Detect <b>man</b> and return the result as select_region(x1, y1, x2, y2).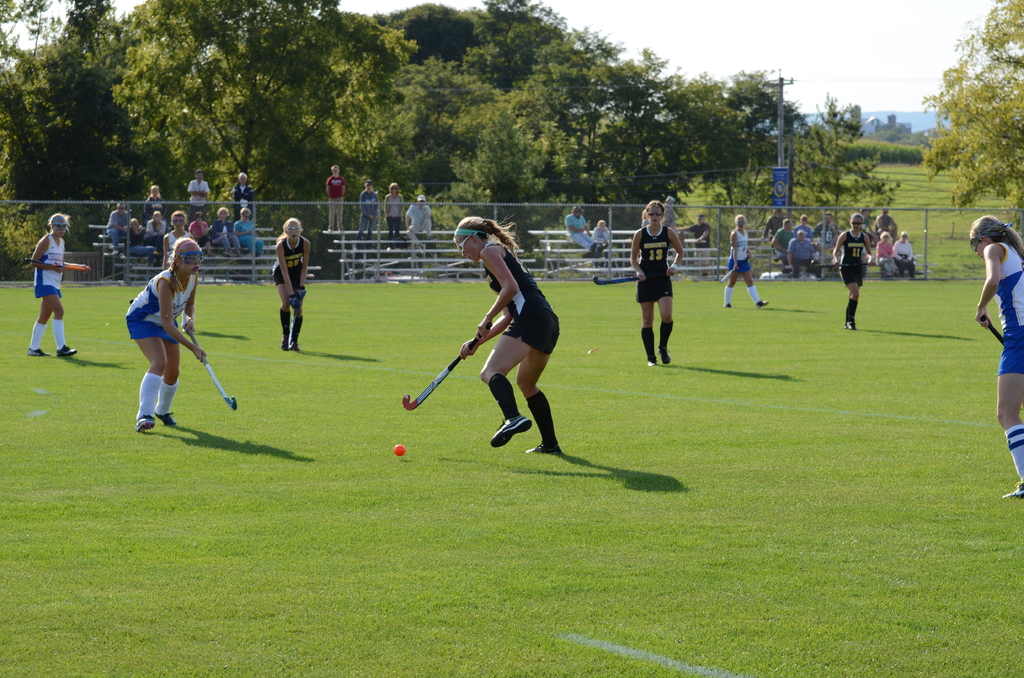
select_region(97, 202, 127, 252).
